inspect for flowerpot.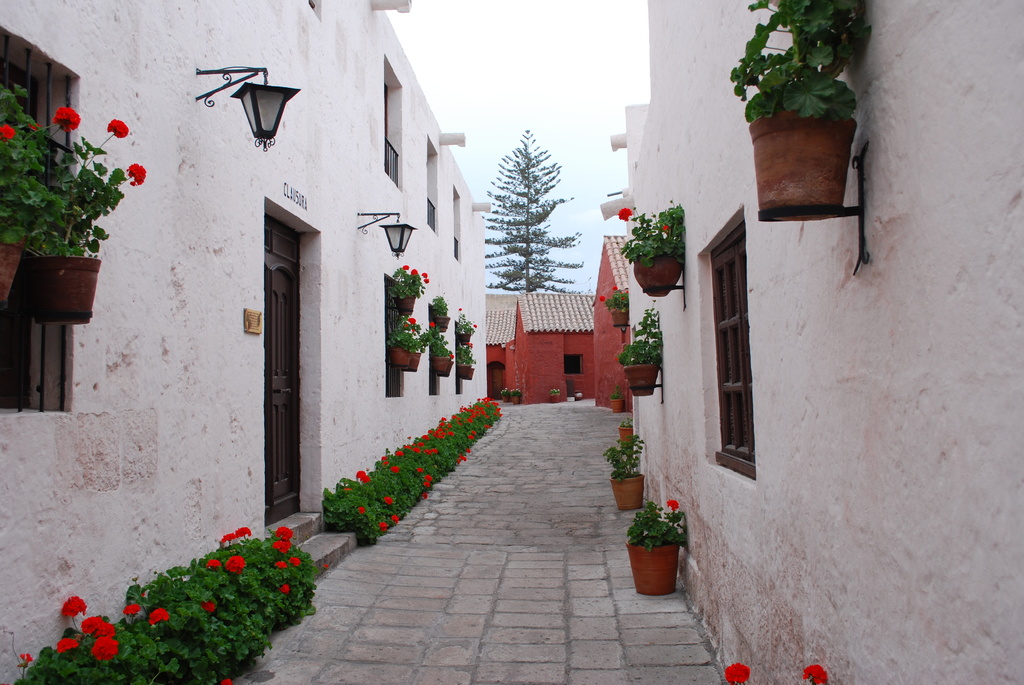
Inspection: x1=609 y1=399 x2=623 y2=414.
